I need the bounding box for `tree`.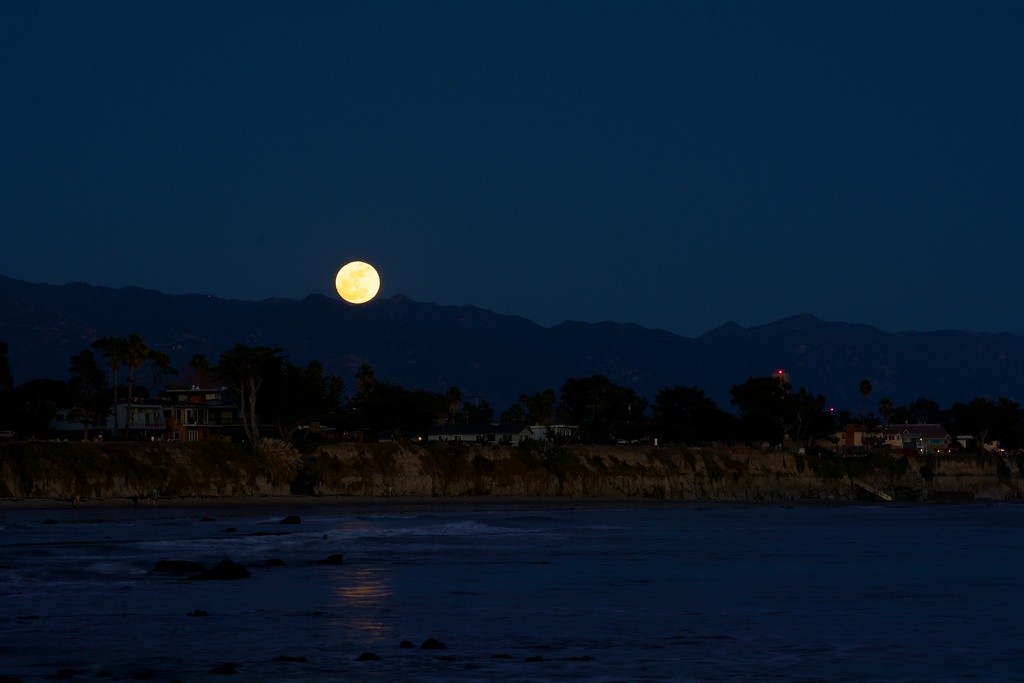
Here it is: locate(743, 365, 831, 442).
